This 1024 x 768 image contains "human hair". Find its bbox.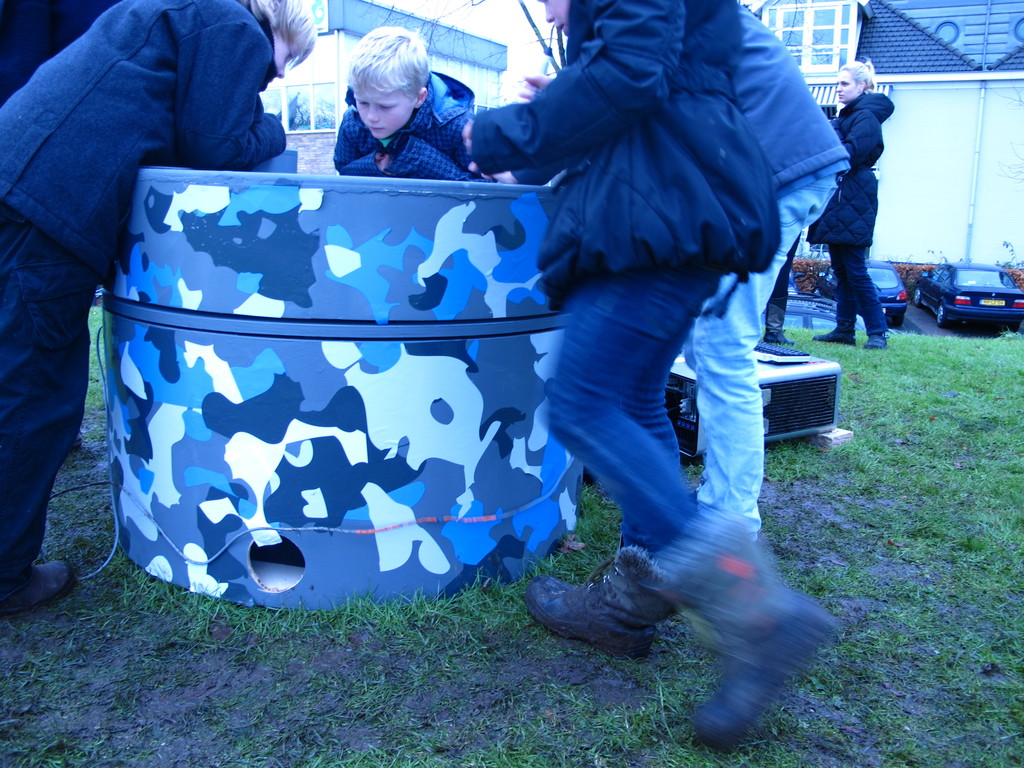
{"x1": 842, "y1": 56, "x2": 876, "y2": 90}.
